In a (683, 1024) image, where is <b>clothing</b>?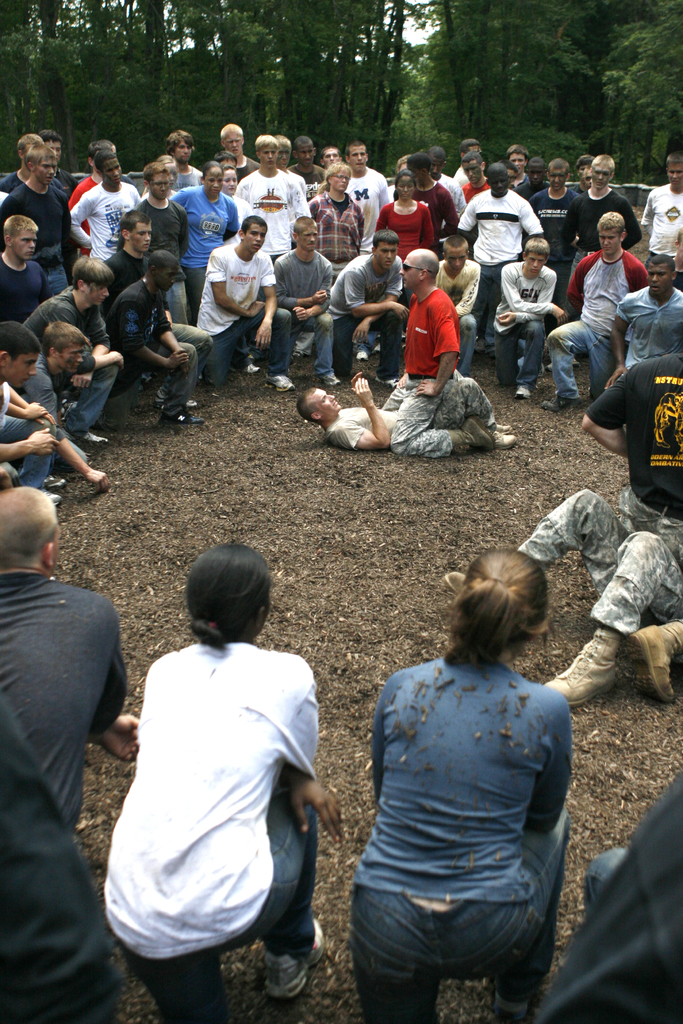
[x1=0, y1=250, x2=47, y2=325].
